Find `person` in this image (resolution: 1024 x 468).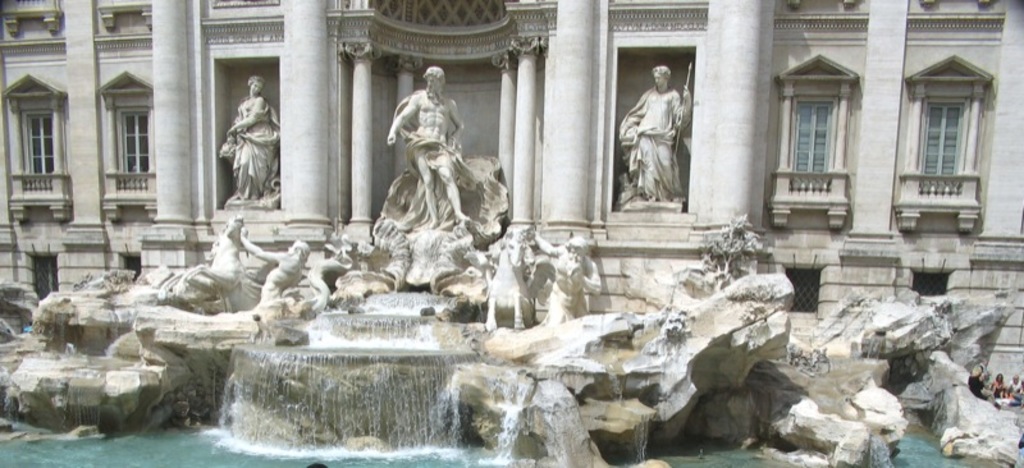
left=627, top=51, right=698, bottom=220.
